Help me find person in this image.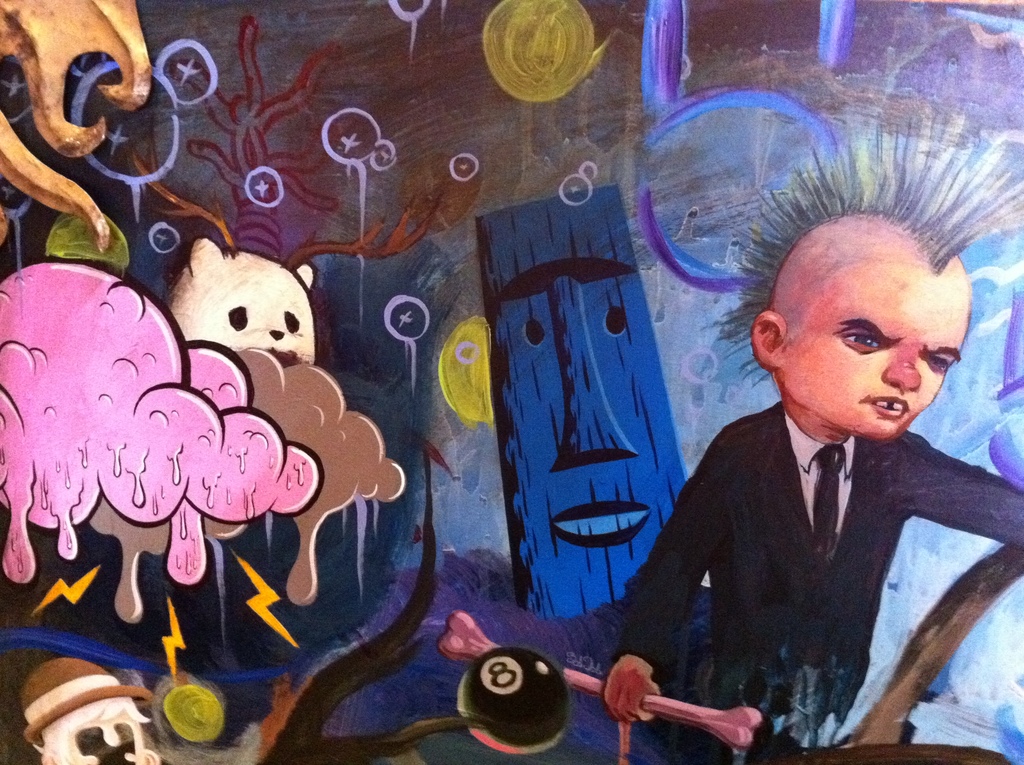
Found it: 605 115 1023 764.
